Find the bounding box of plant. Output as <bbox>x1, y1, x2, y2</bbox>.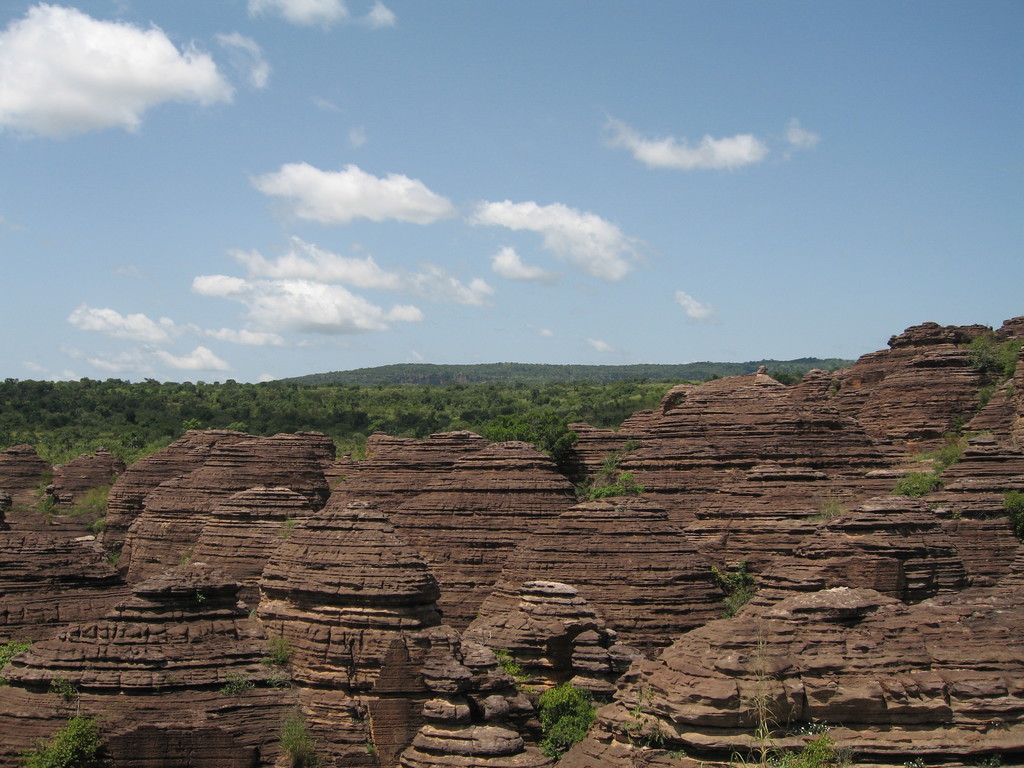
<bbox>575, 440, 646, 502</bbox>.
